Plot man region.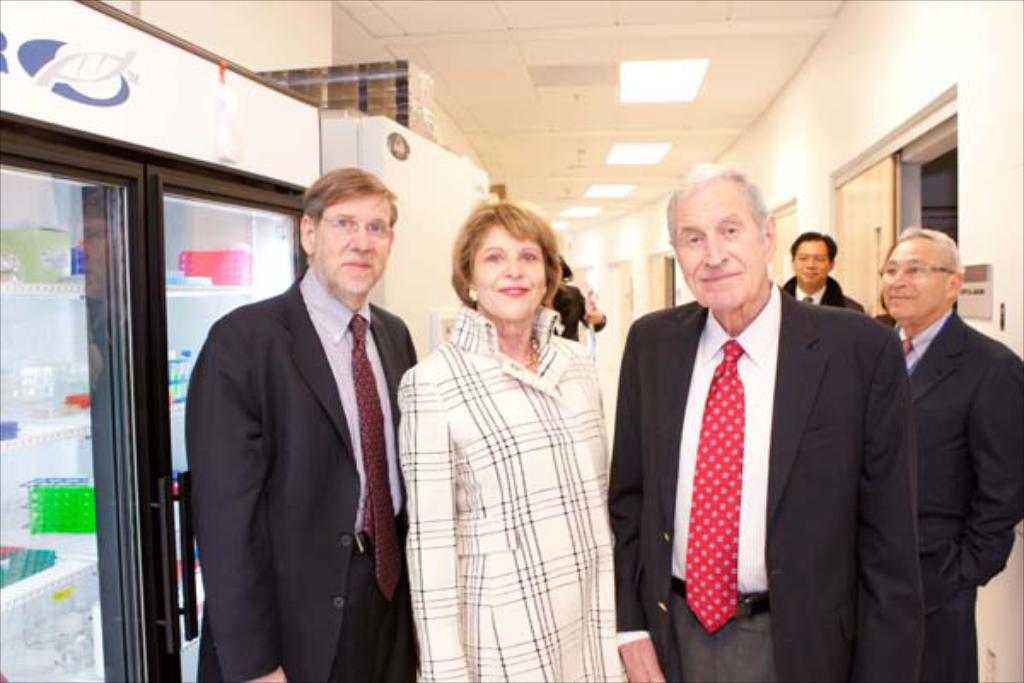
Plotted at 594,161,918,681.
